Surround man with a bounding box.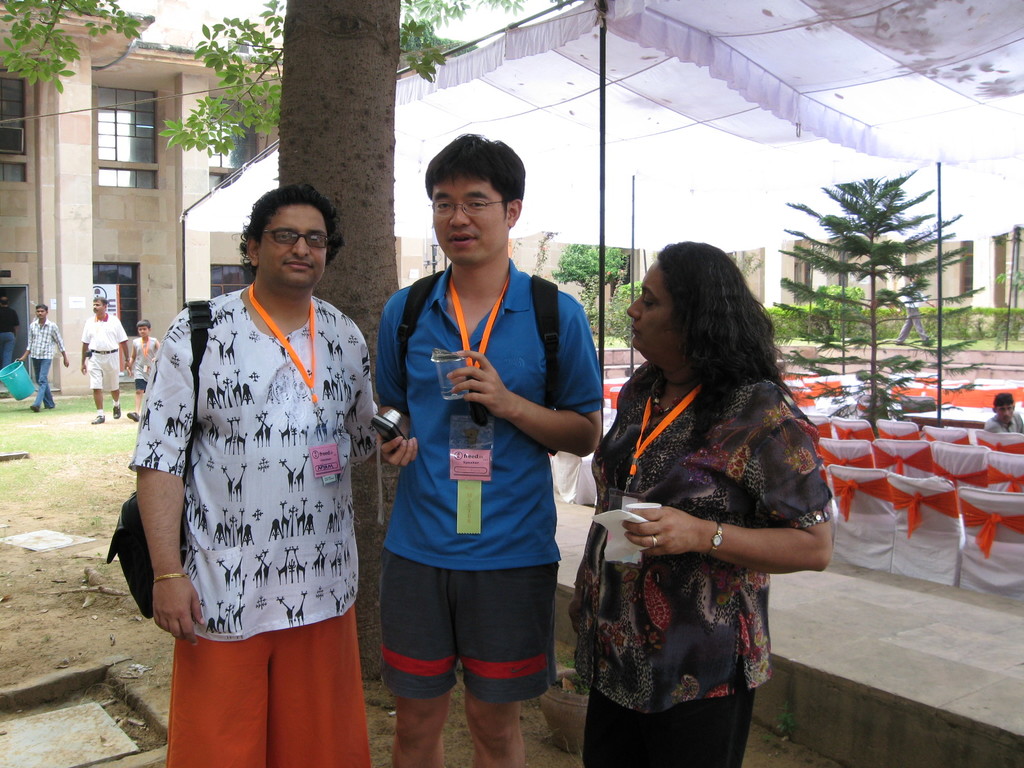
(left=0, top=295, right=24, bottom=362).
